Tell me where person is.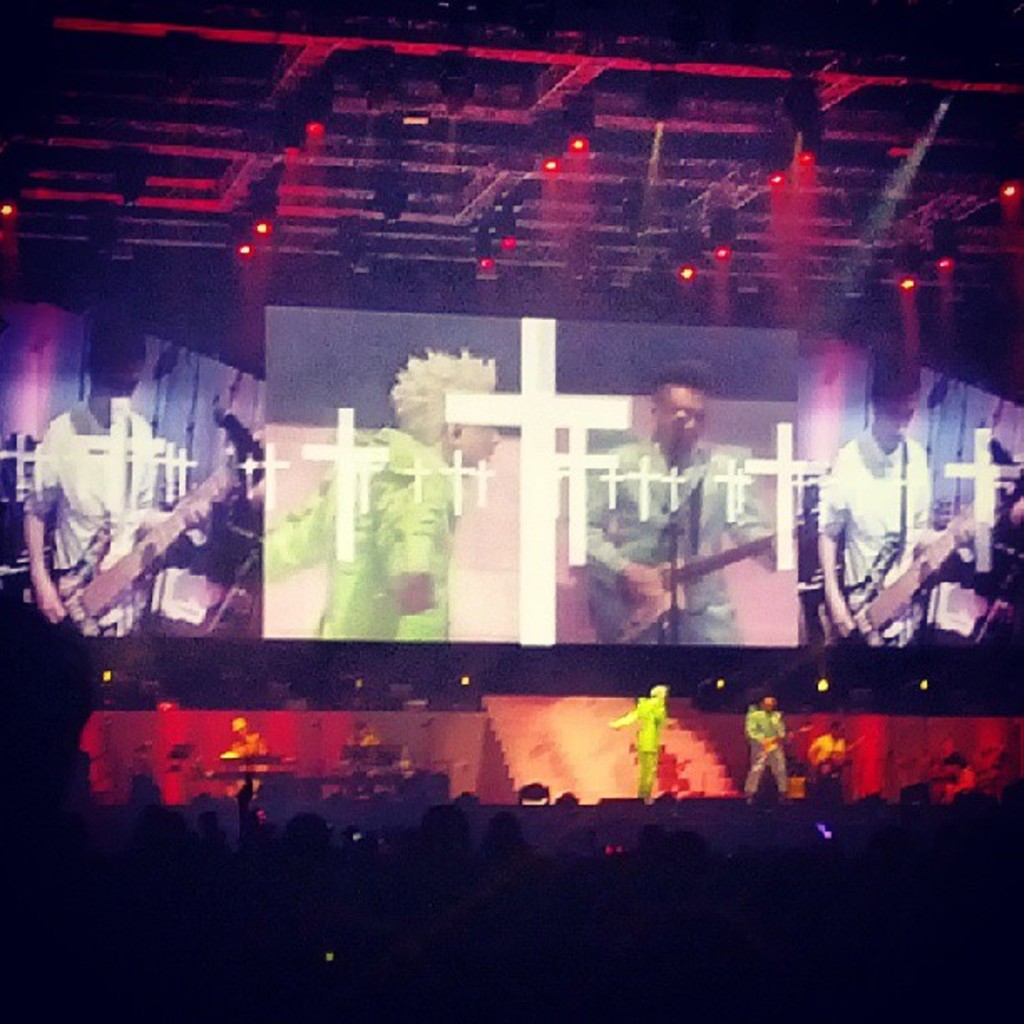
person is at <bbox>611, 688, 666, 803</bbox>.
